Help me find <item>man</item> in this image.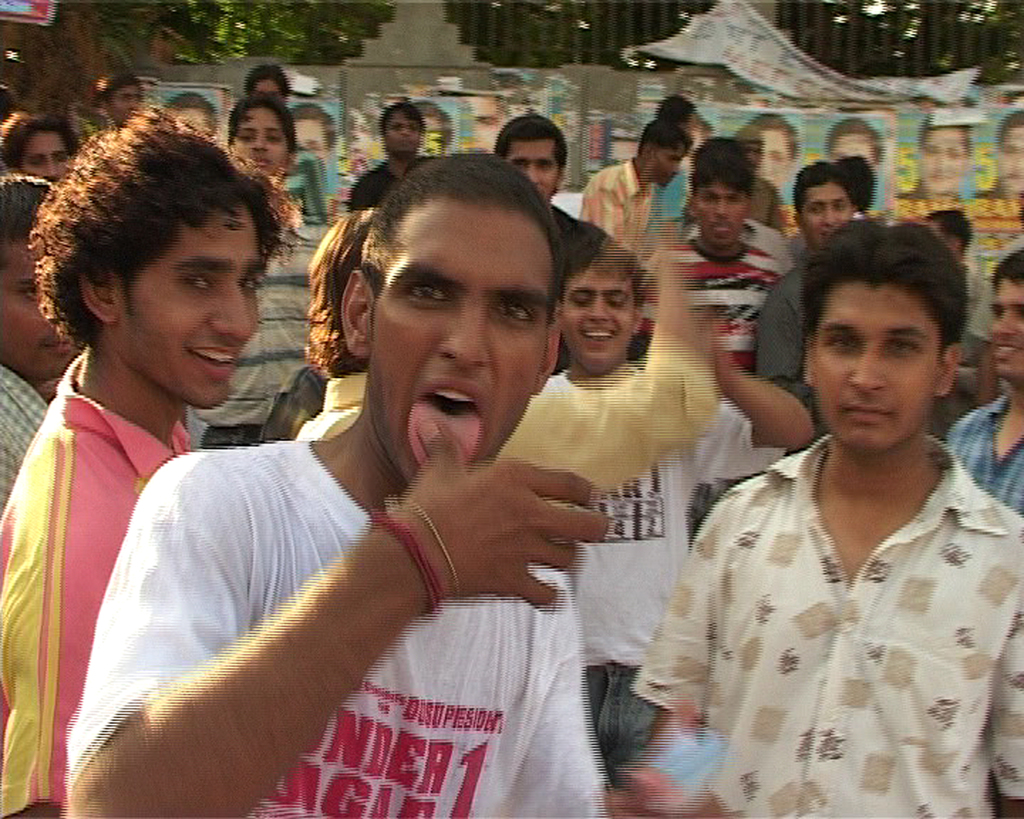
Found it: pyautogui.locateOnScreen(168, 99, 214, 136).
